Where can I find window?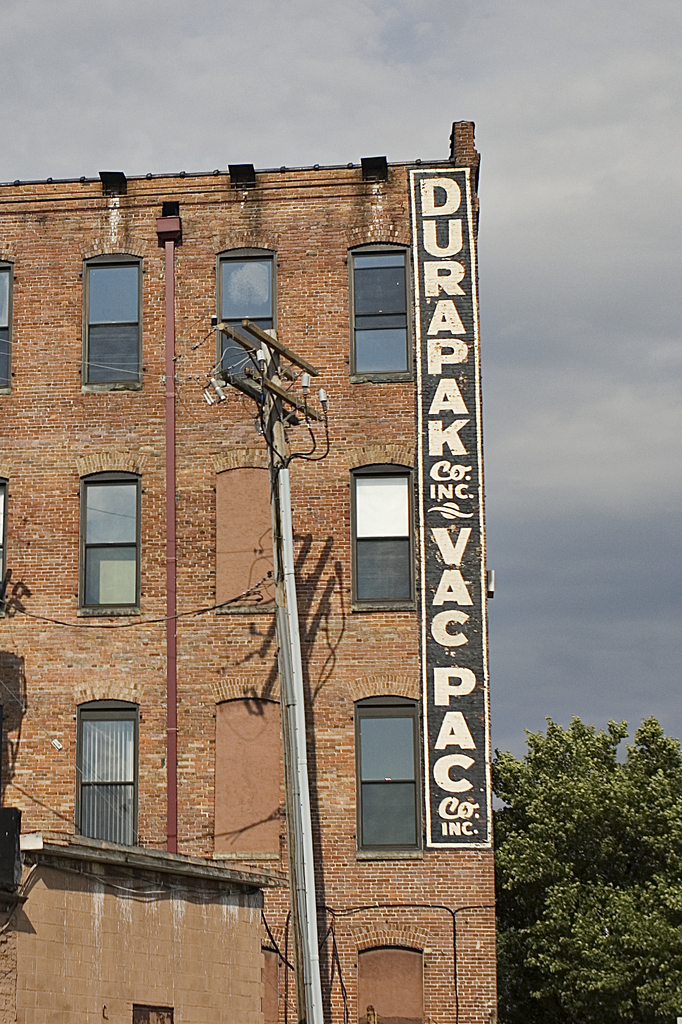
You can find it at (216,247,271,378).
